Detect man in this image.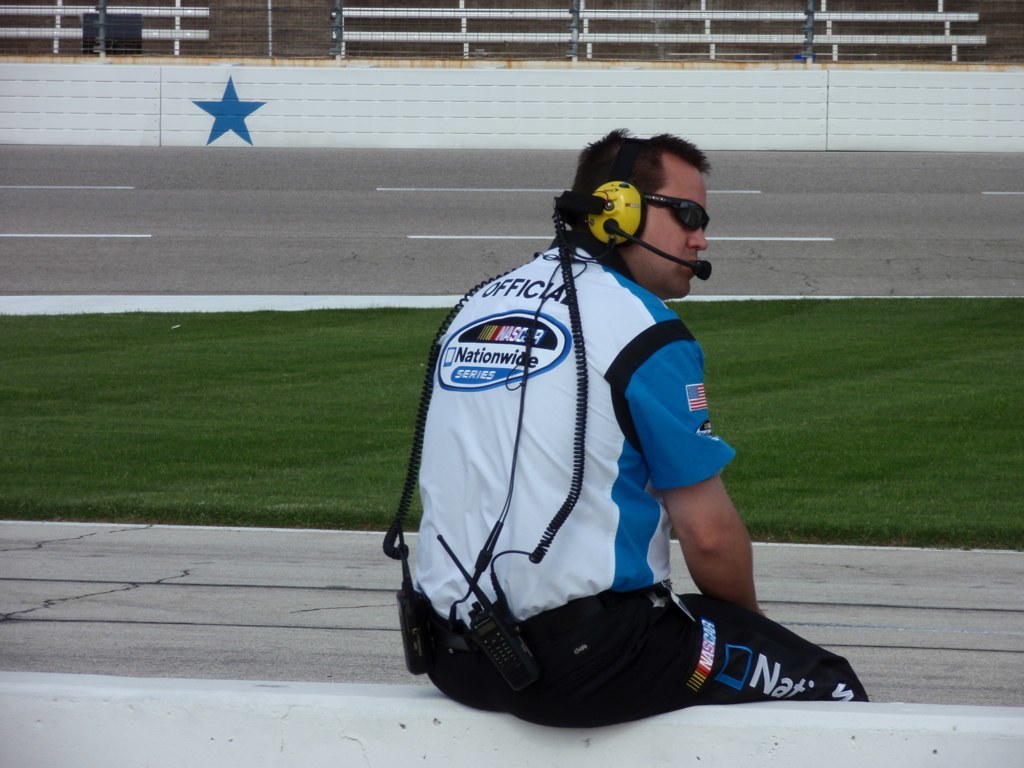
Detection: locate(370, 117, 849, 746).
